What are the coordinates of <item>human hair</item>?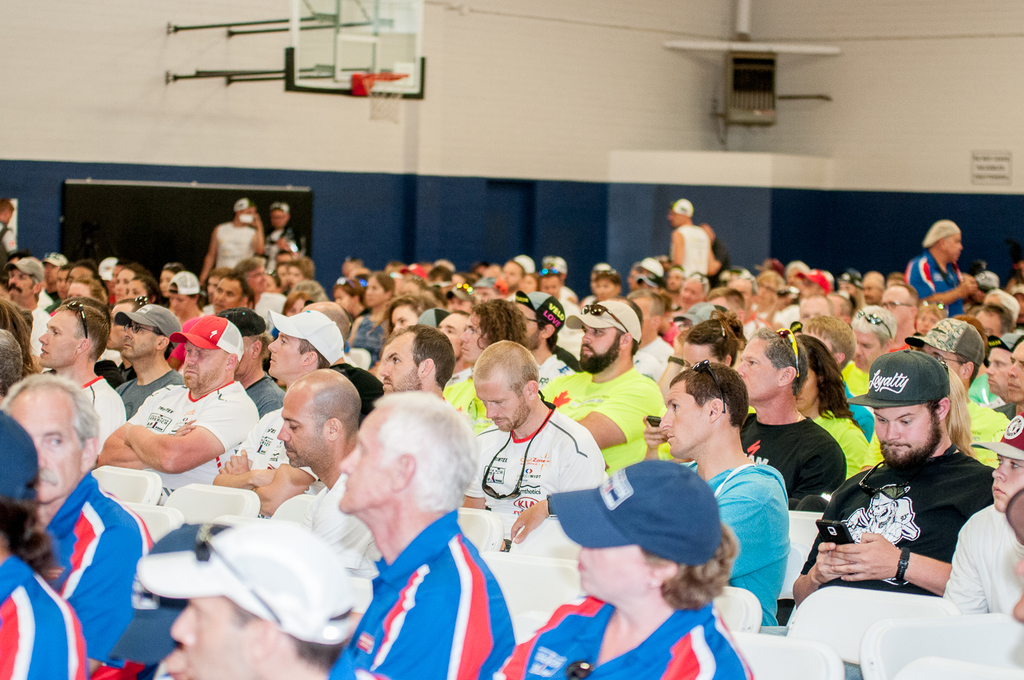
BBox(347, 391, 479, 537).
